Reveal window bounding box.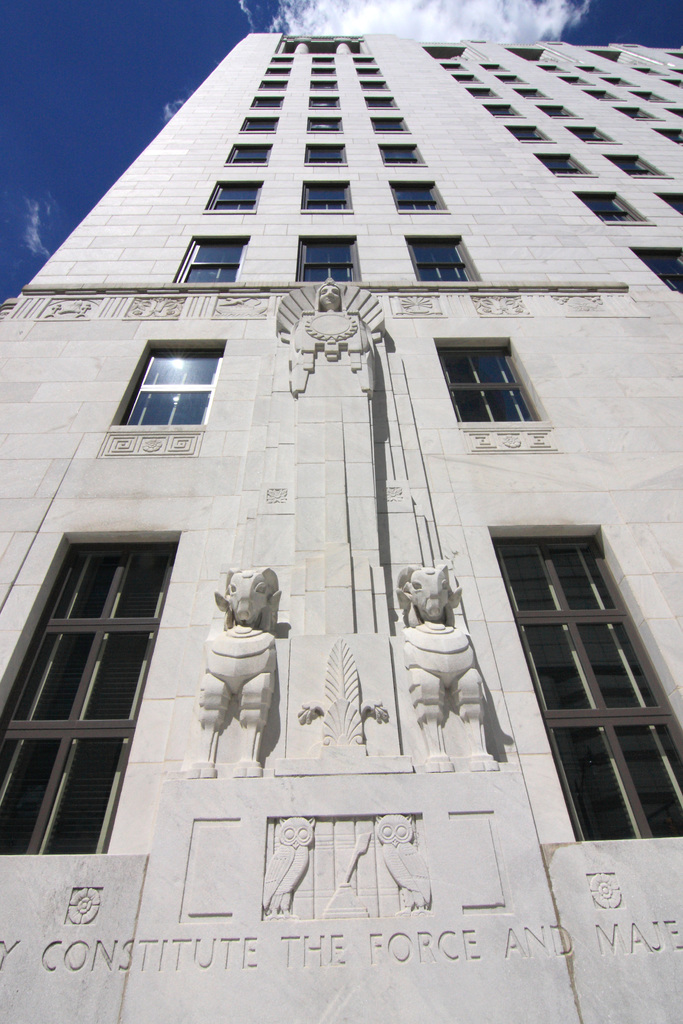
Revealed: pyautogui.locateOnScreen(671, 103, 682, 118).
